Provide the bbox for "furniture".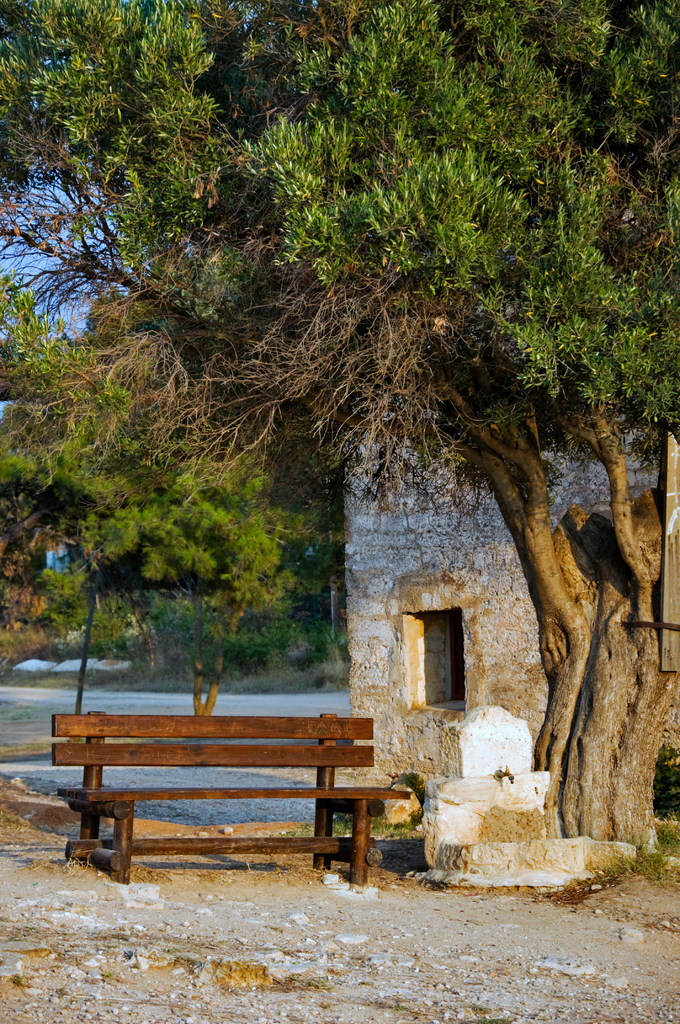
Rect(49, 711, 413, 882).
